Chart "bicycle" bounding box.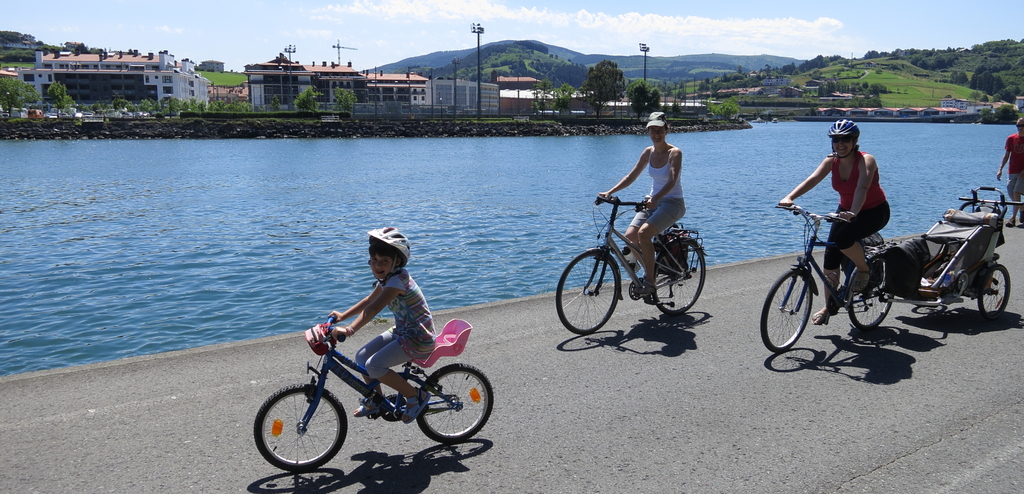
Charted: box=[252, 305, 502, 465].
